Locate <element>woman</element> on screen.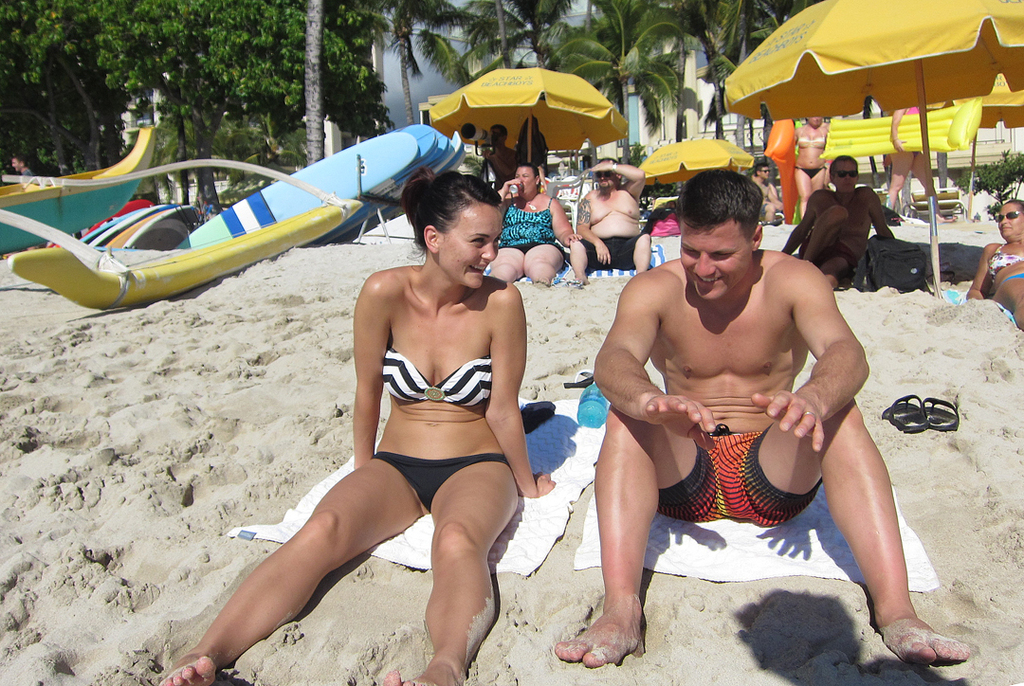
On screen at [785,113,828,216].
